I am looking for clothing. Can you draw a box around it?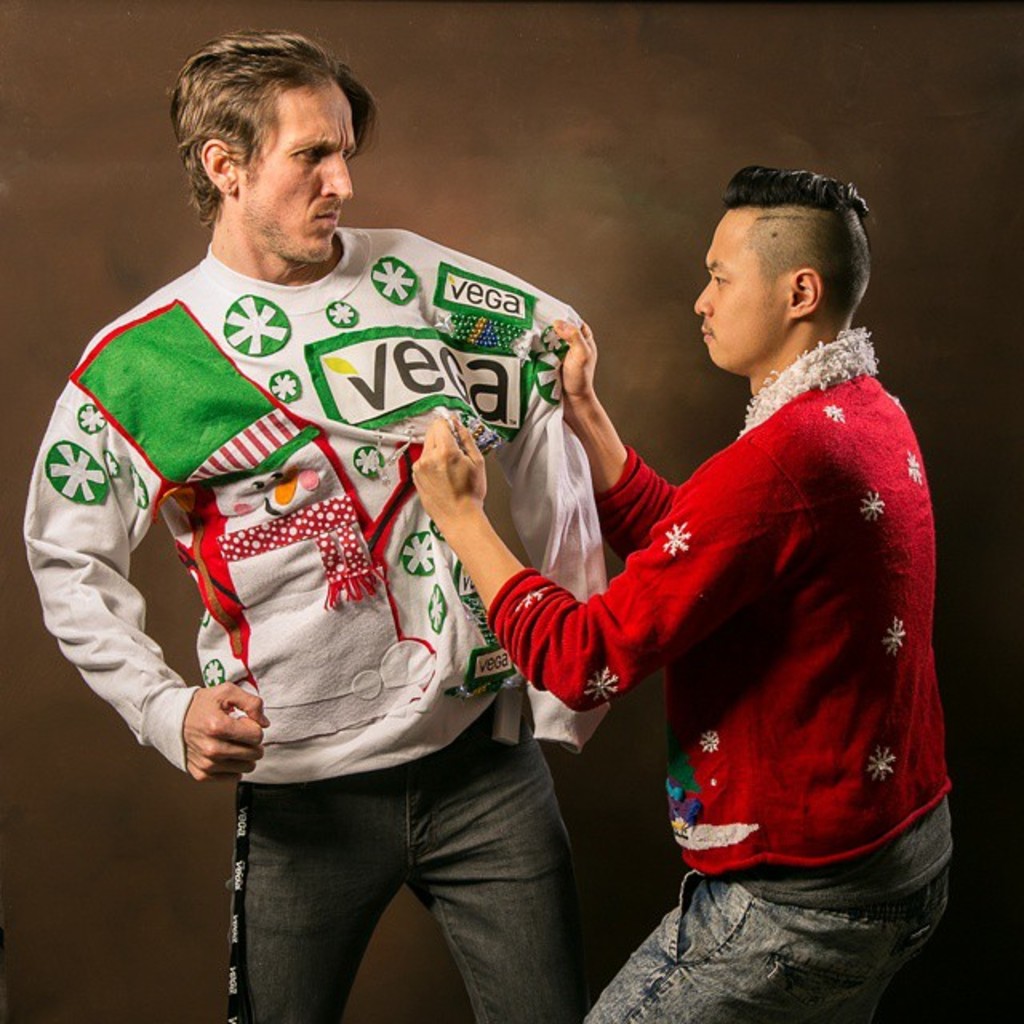
Sure, the bounding box is <bbox>488, 322, 941, 1022</bbox>.
